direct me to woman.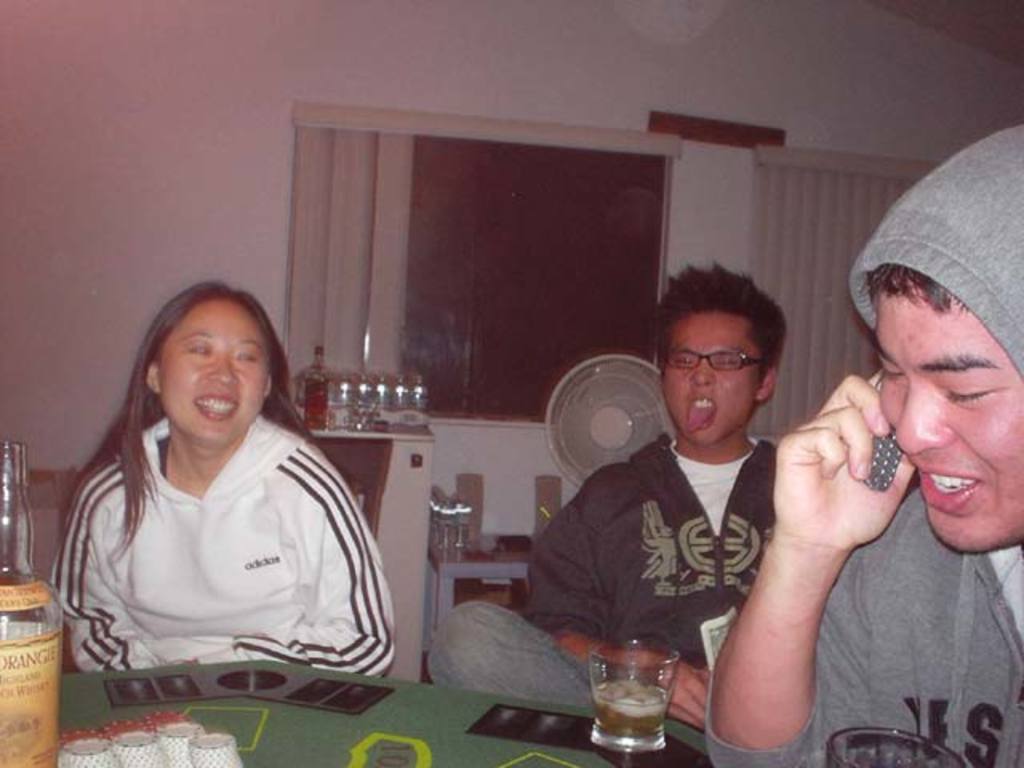
Direction: bbox=(27, 266, 398, 715).
